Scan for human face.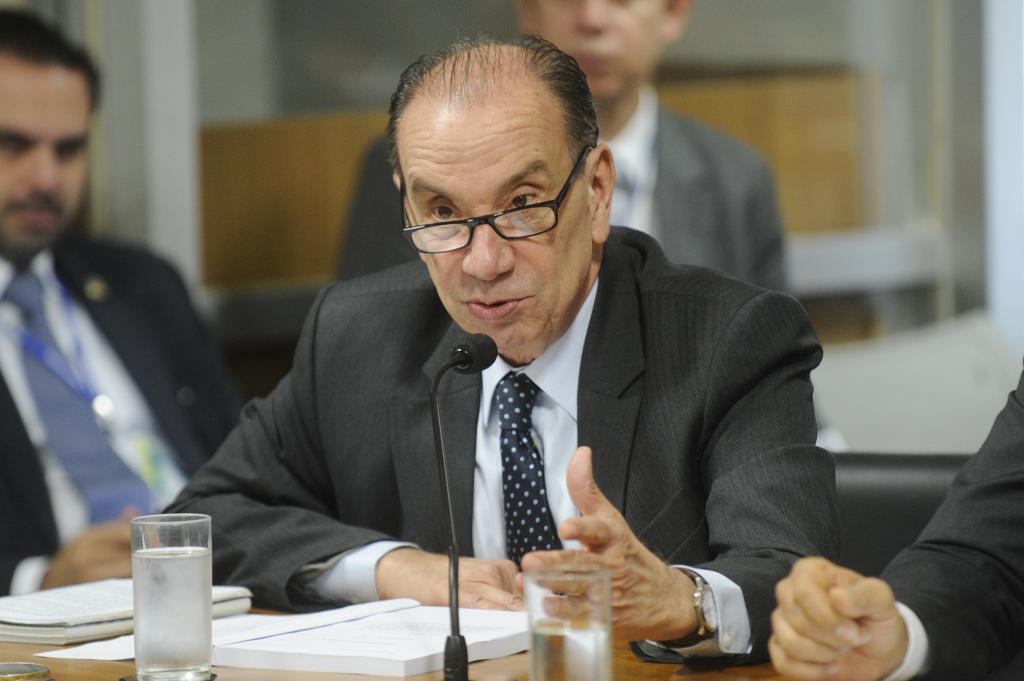
Scan result: x1=534 y1=0 x2=659 y2=100.
